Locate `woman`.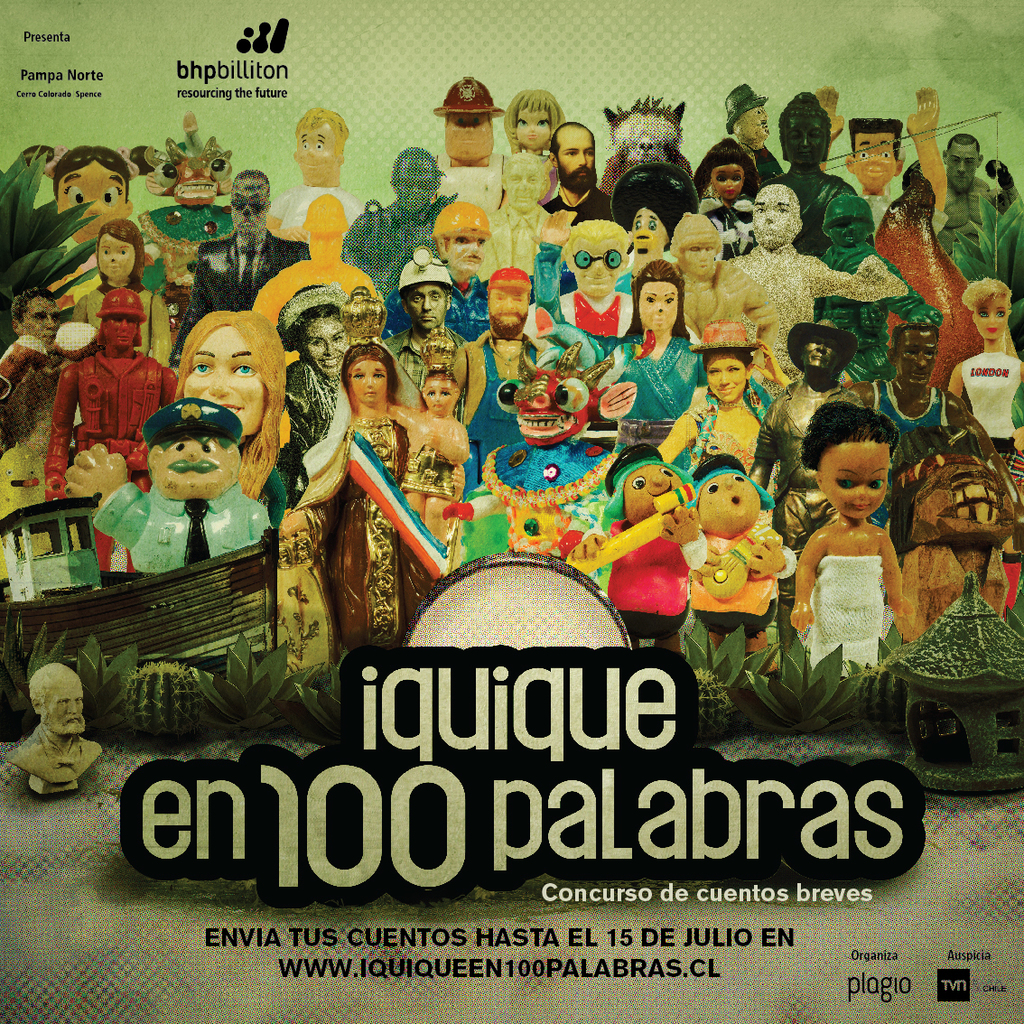
Bounding box: (left=948, top=275, right=1023, bottom=455).
